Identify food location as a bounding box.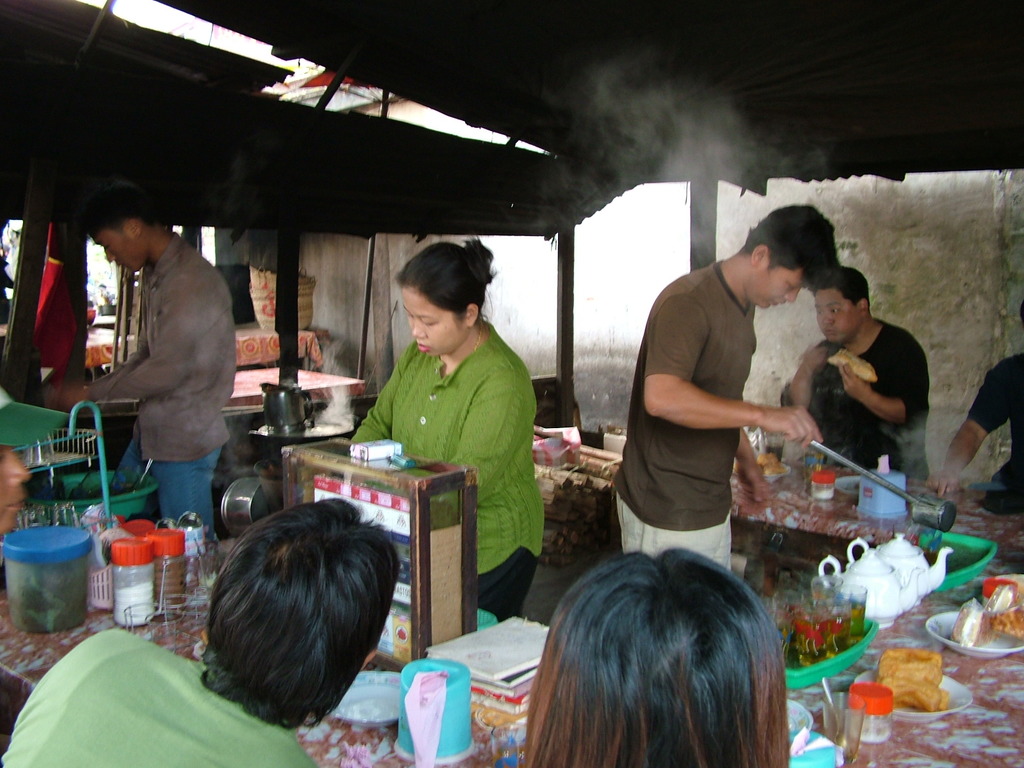
detection(733, 451, 785, 472).
